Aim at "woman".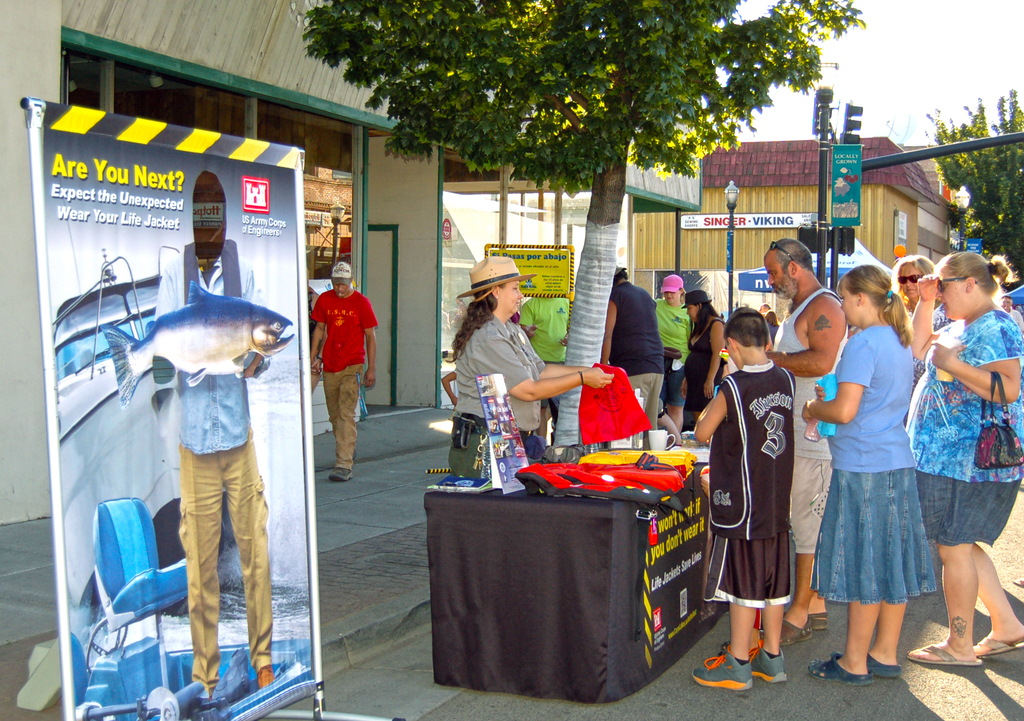
Aimed at pyautogui.locateOnScreen(900, 249, 1023, 663).
